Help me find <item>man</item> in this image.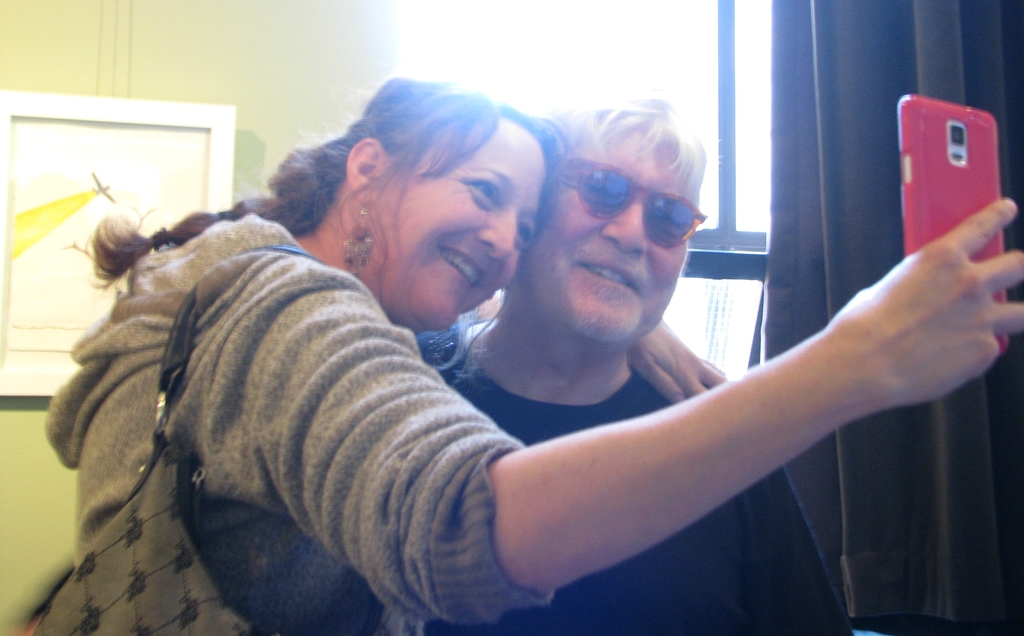
Found it: l=420, t=83, r=858, b=635.
